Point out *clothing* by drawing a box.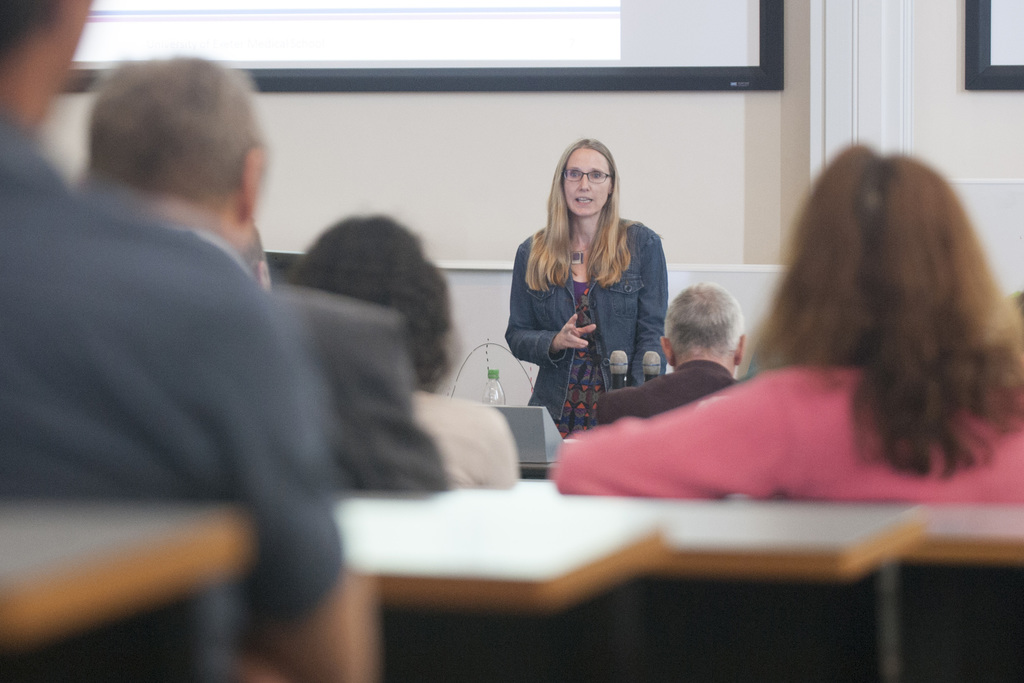
[271,284,450,499].
